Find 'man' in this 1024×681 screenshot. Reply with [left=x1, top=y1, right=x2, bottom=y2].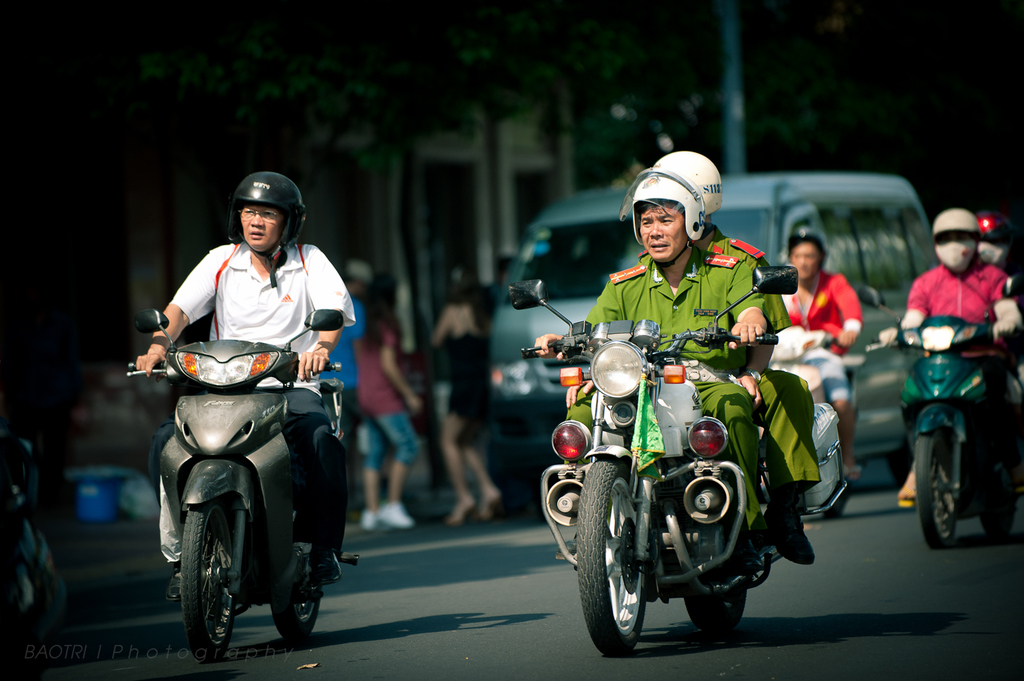
[left=532, top=164, right=770, bottom=565].
